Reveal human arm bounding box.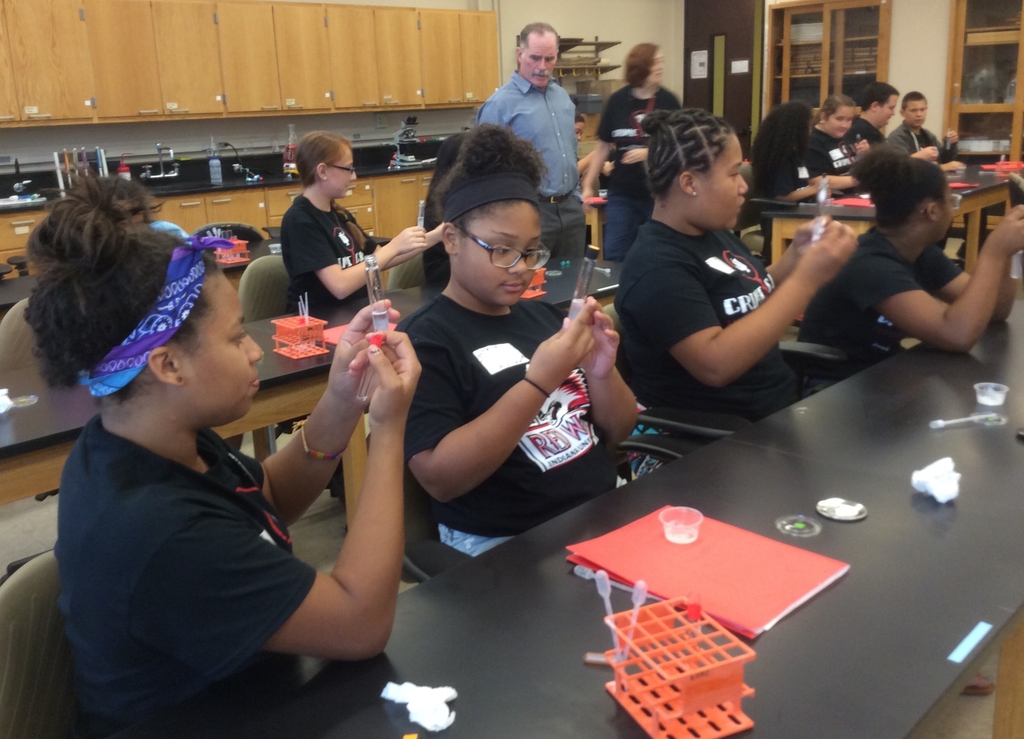
Revealed: [left=294, top=215, right=435, bottom=307].
